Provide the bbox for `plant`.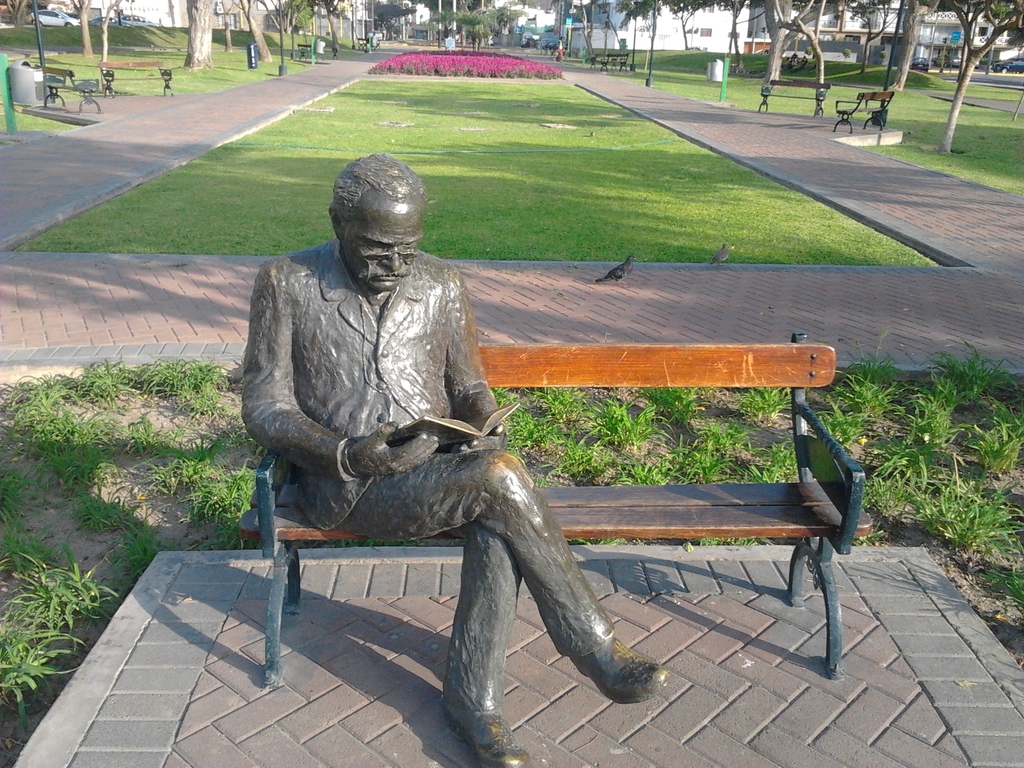
box(726, 383, 786, 429).
